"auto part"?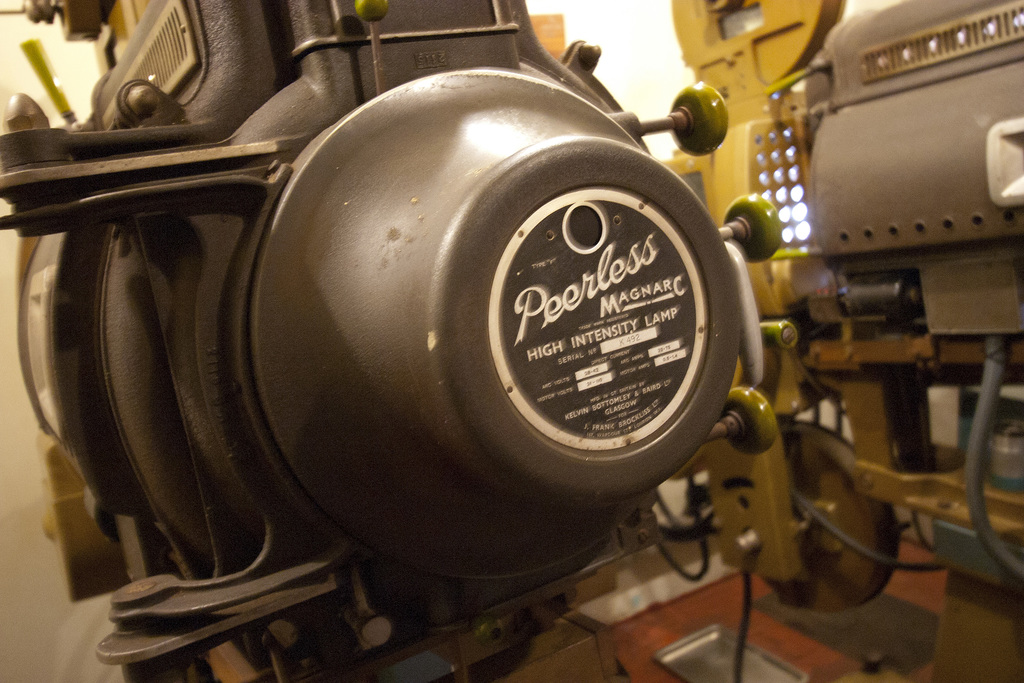
753:0:1023:682
